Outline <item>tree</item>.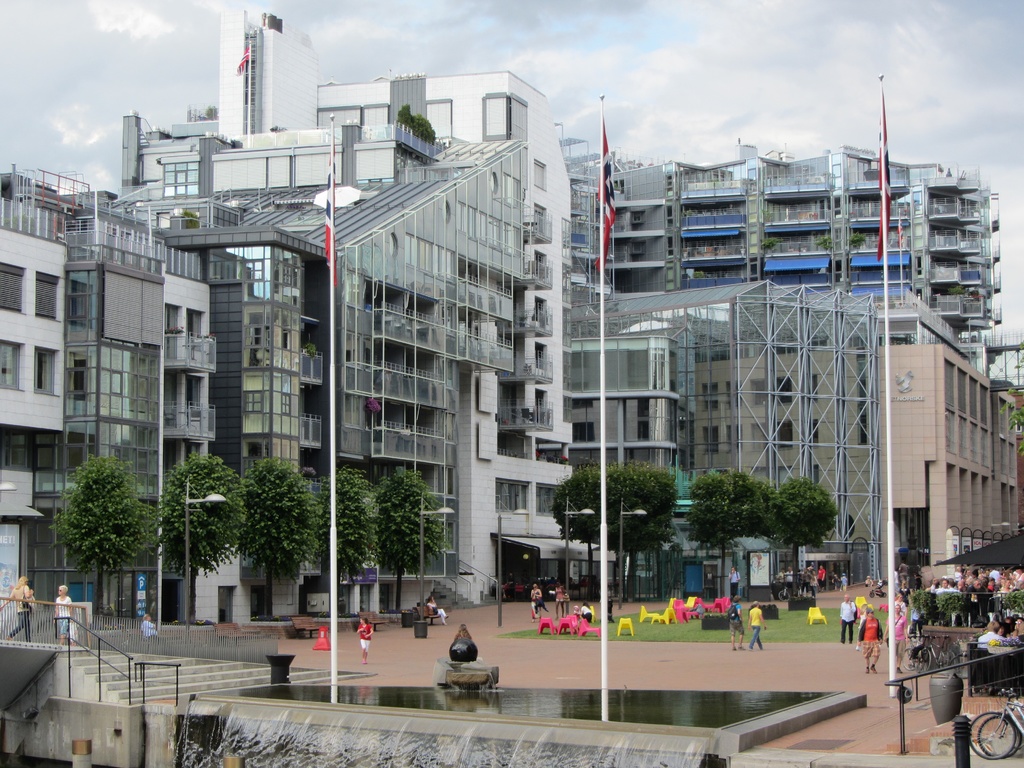
Outline: 554/460/673/599.
